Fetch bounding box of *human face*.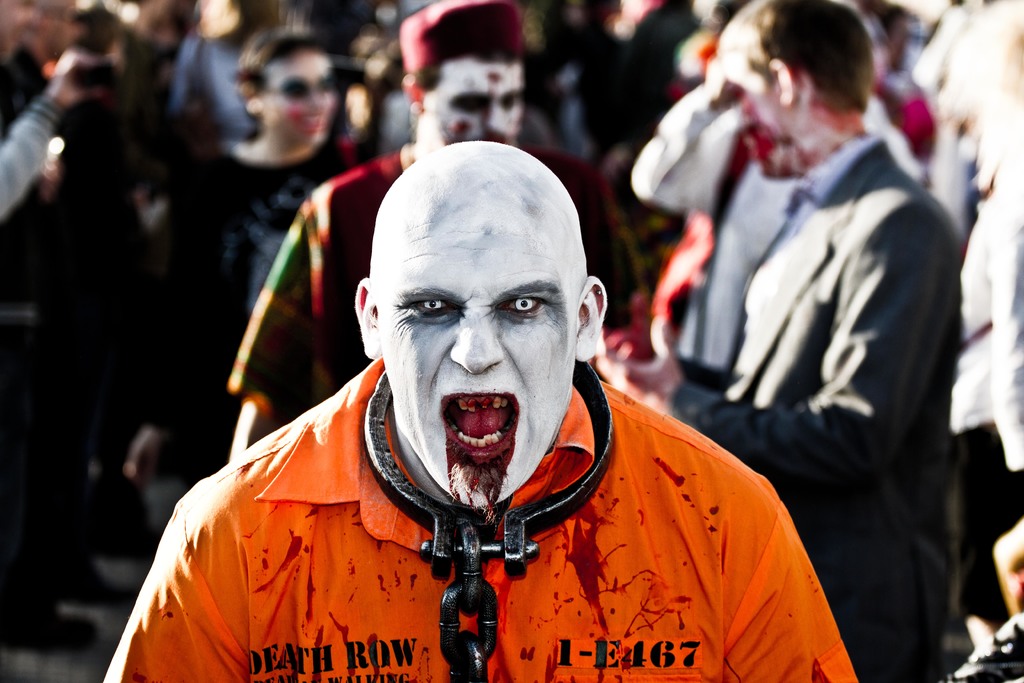
Bbox: 364, 163, 591, 502.
